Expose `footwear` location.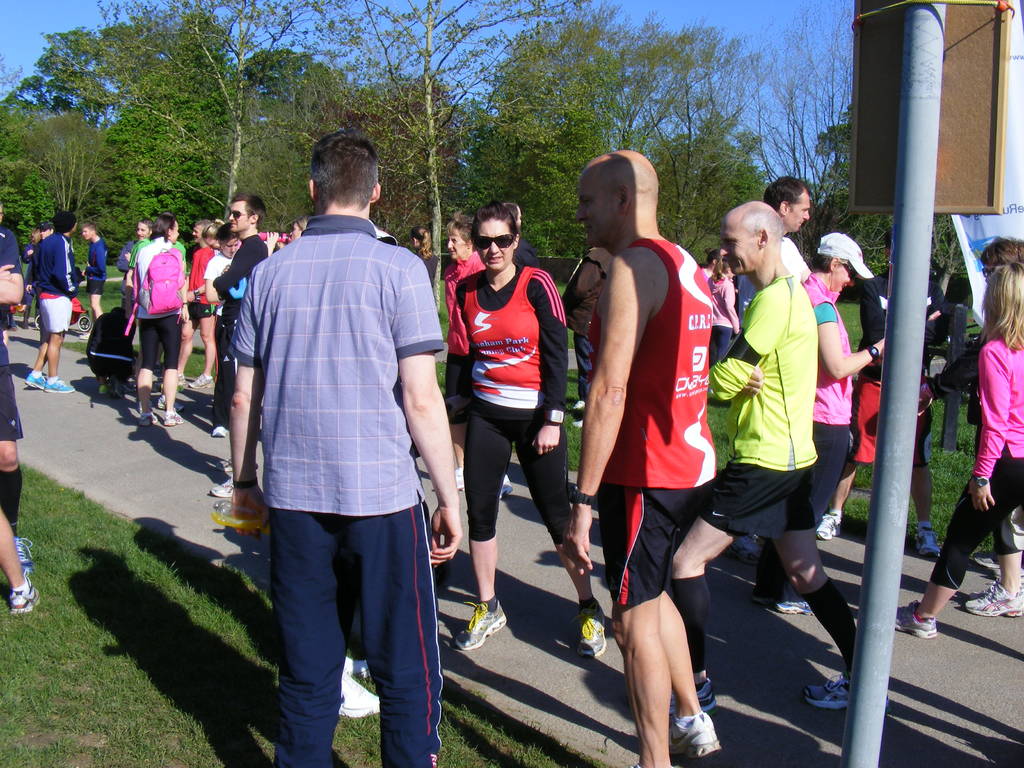
Exposed at l=335, t=669, r=386, b=719.
